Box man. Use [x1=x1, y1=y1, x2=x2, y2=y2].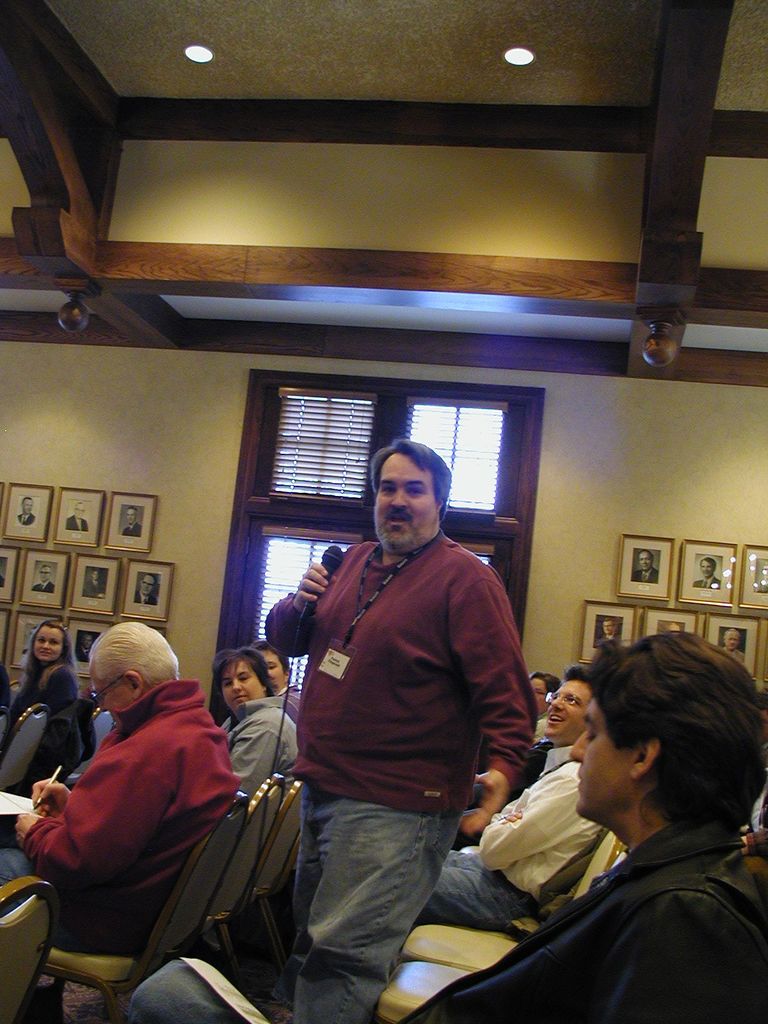
[x1=719, y1=626, x2=748, y2=662].
